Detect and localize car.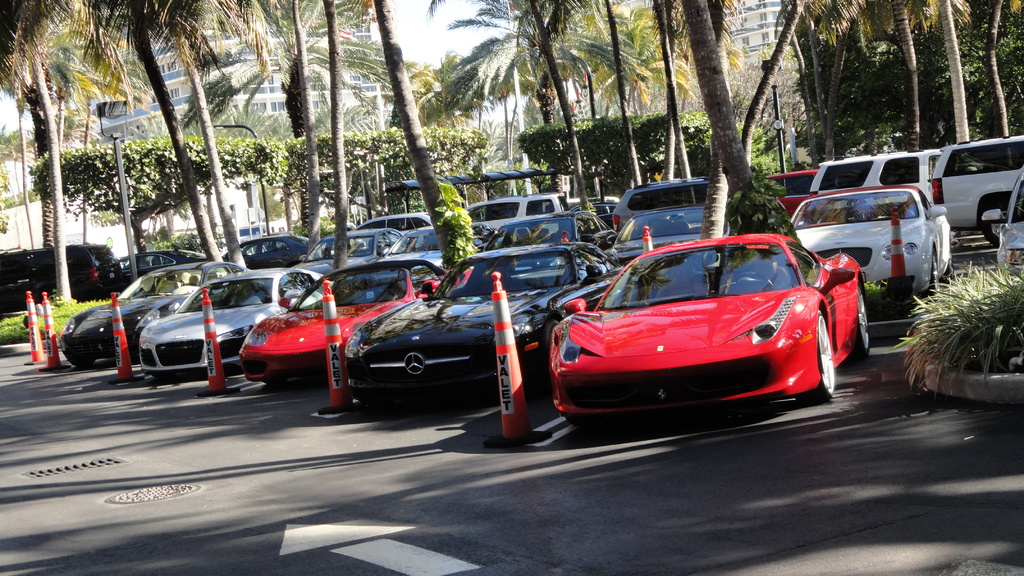
Localized at select_region(115, 246, 204, 289).
